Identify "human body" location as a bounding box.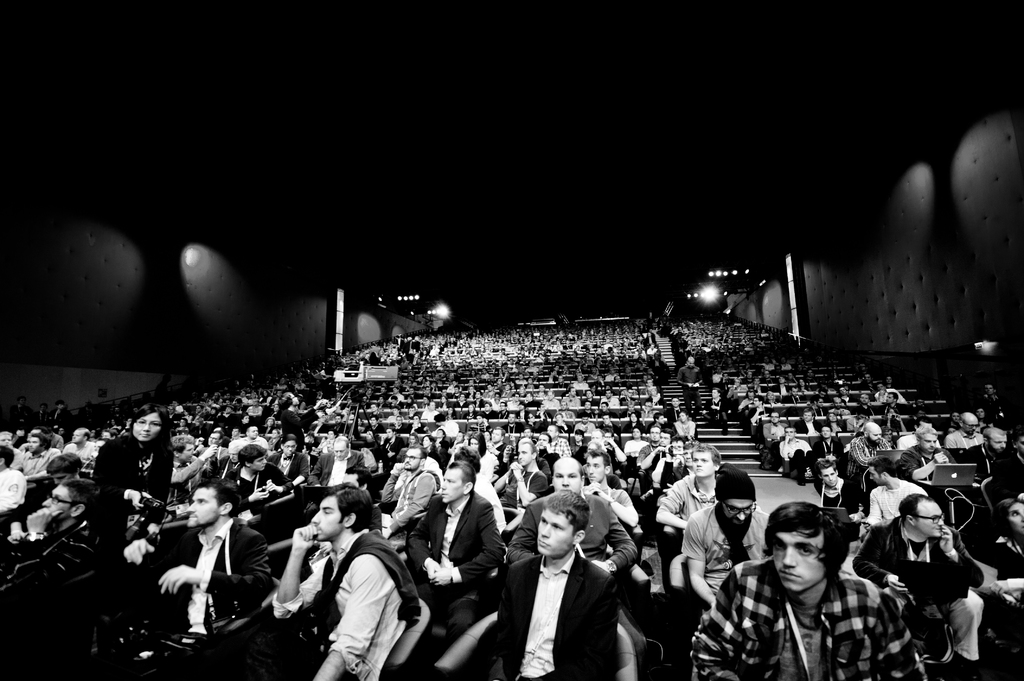
<region>404, 461, 504, 618</region>.
